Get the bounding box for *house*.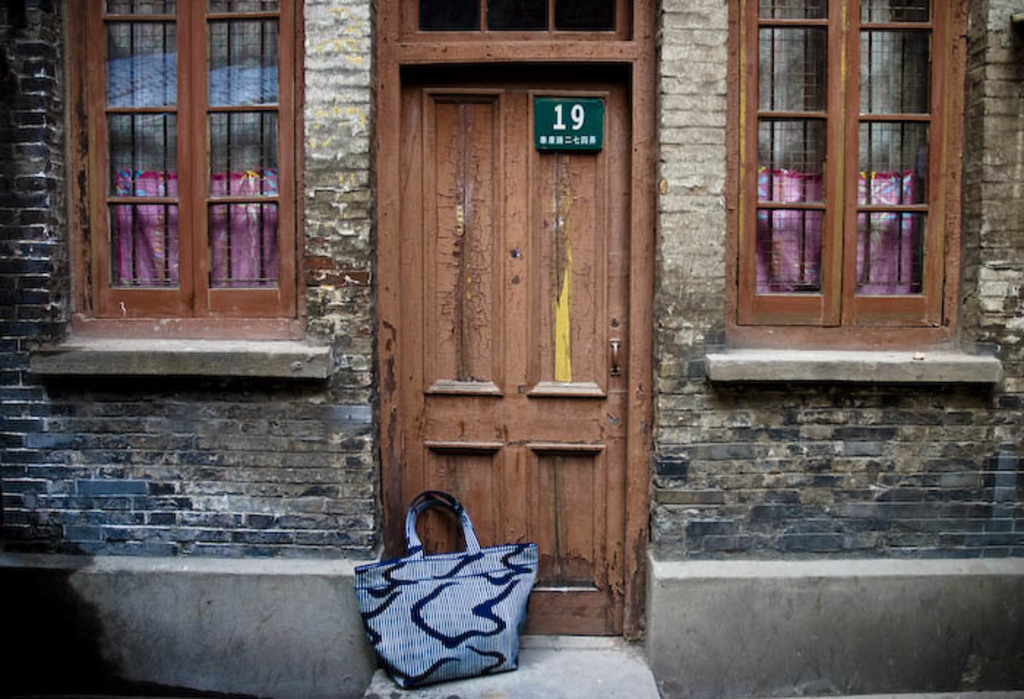
locate(0, 0, 1023, 698).
